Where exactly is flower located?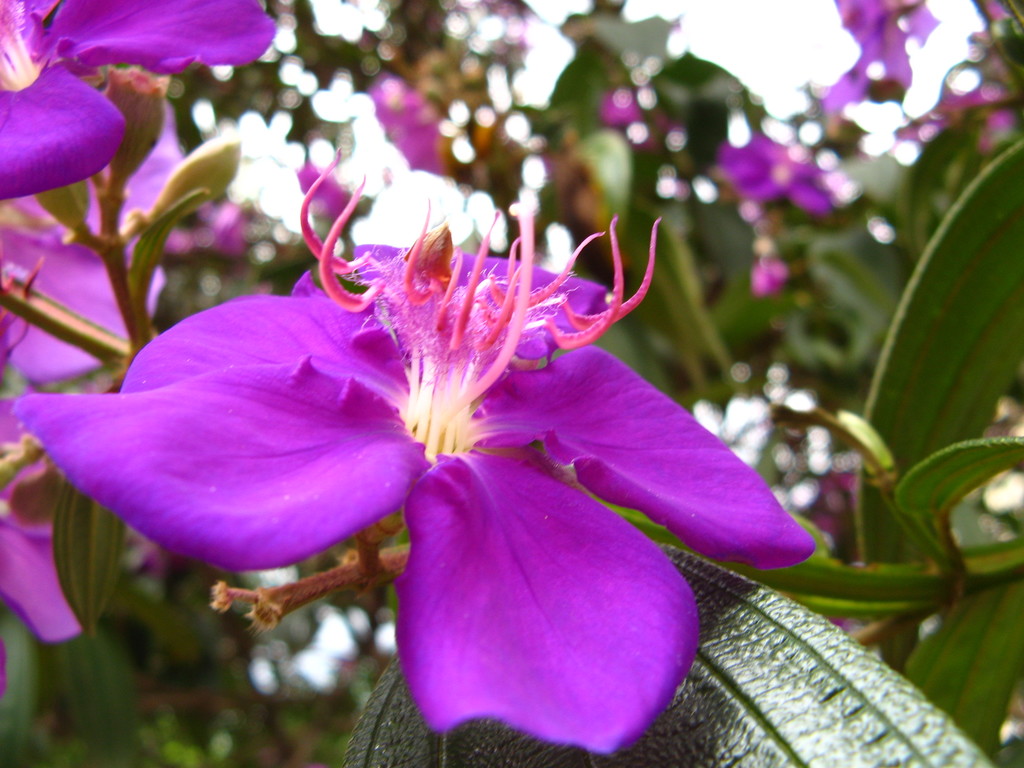
Its bounding box is locate(0, 0, 276, 202).
